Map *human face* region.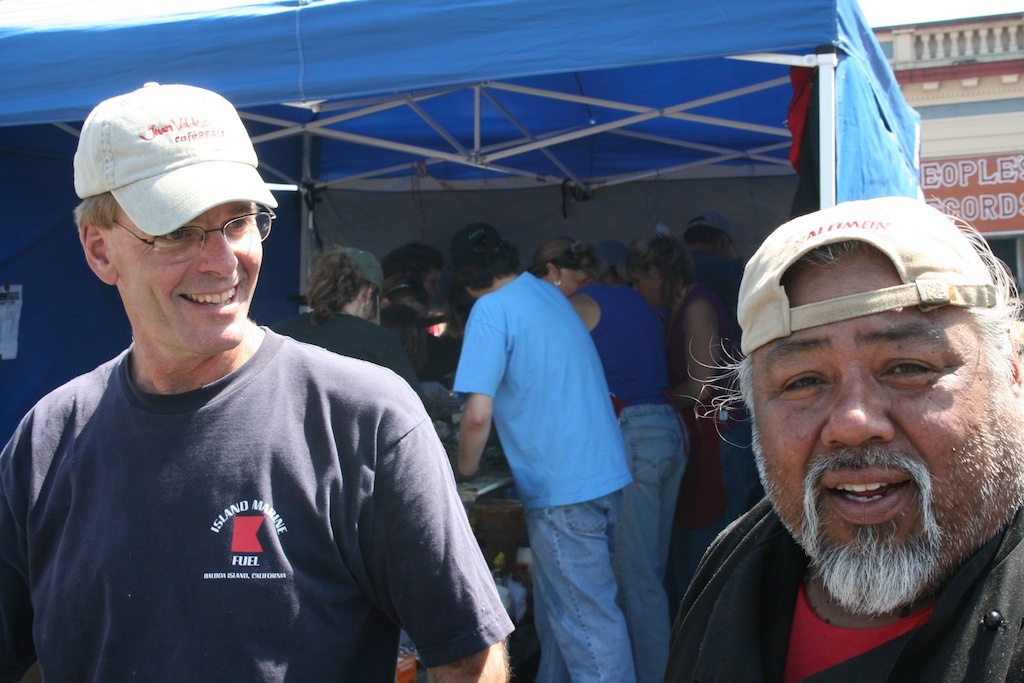
Mapped to box(112, 207, 264, 348).
